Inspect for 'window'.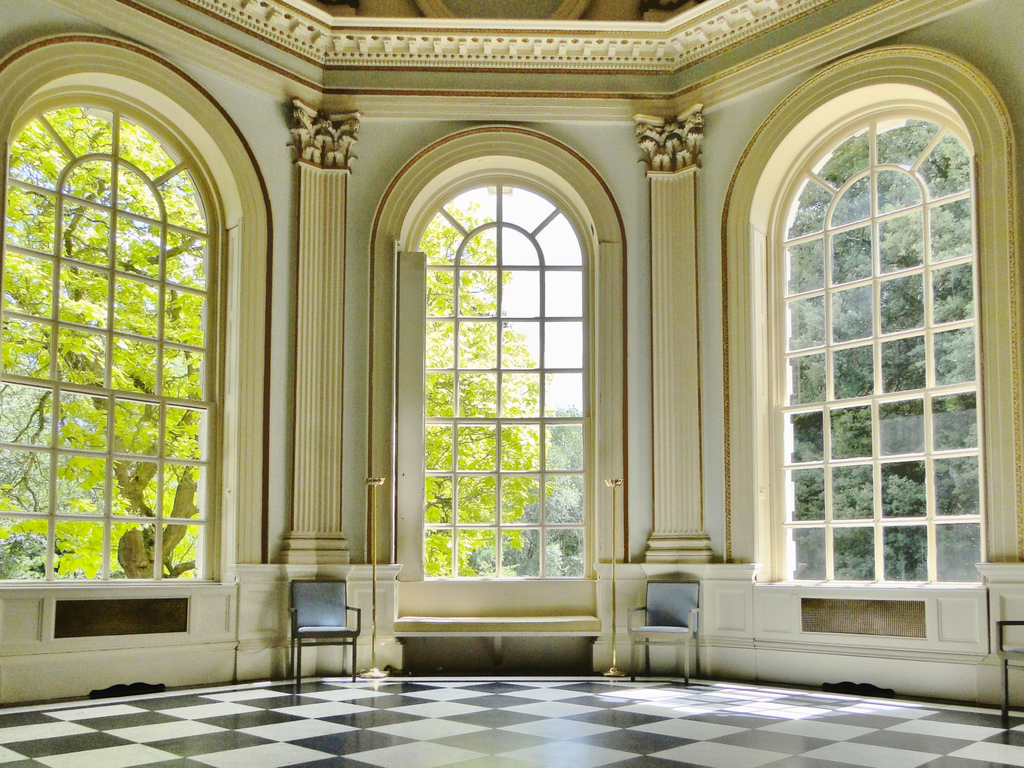
Inspection: bbox=[0, 117, 210, 577].
